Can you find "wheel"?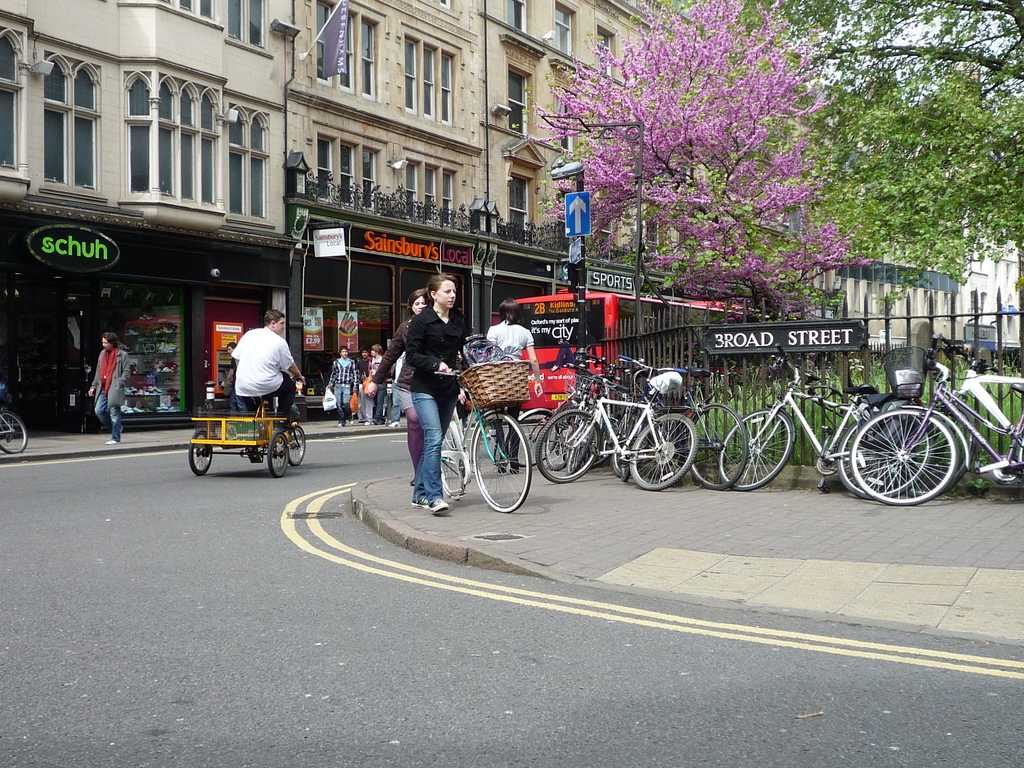
Yes, bounding box: detection(569, 424, 593, 474).
